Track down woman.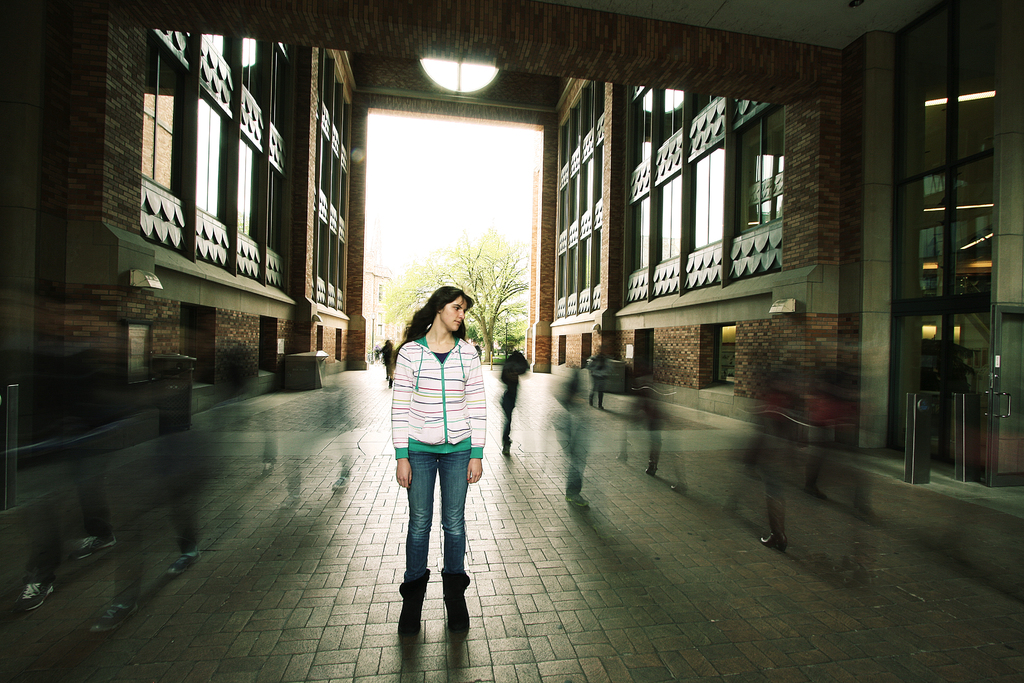
Tracked to crop(380, 279, 499, 660).
